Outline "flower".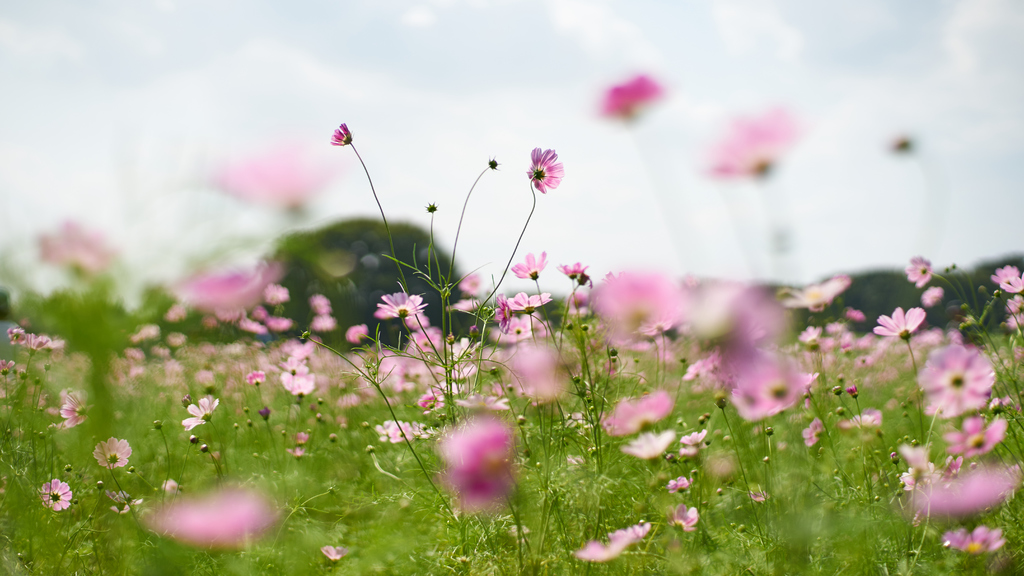
Outline: [left=872, top=306, right=934, bottom=342].
